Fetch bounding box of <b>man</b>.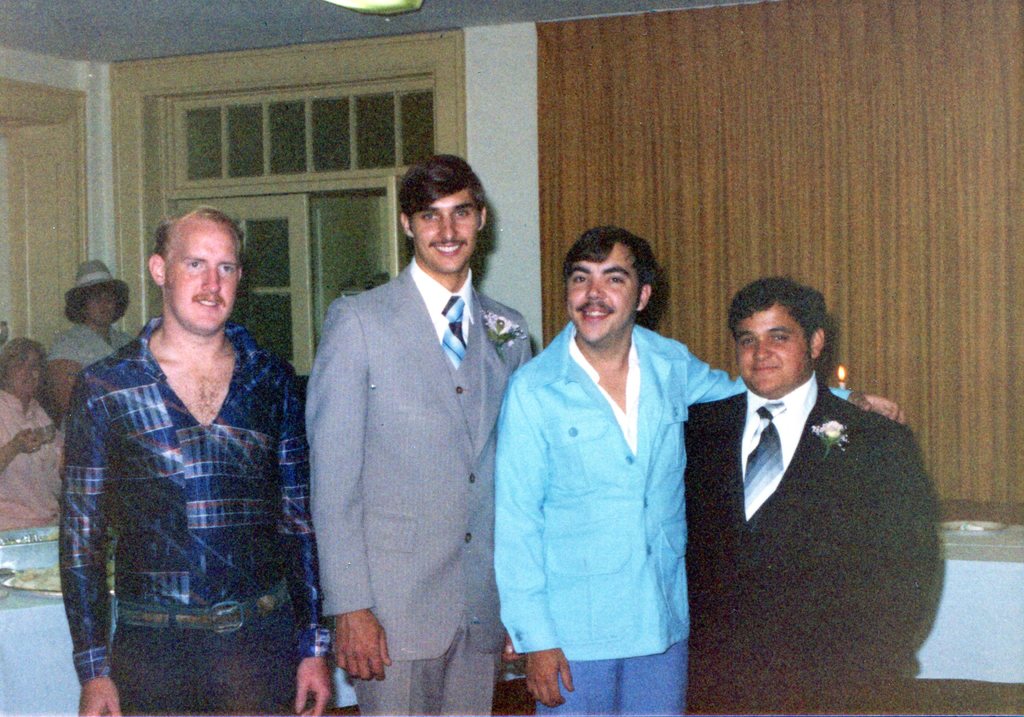
Bbox: x1=303, y1=149, x2=534, y2=716.
